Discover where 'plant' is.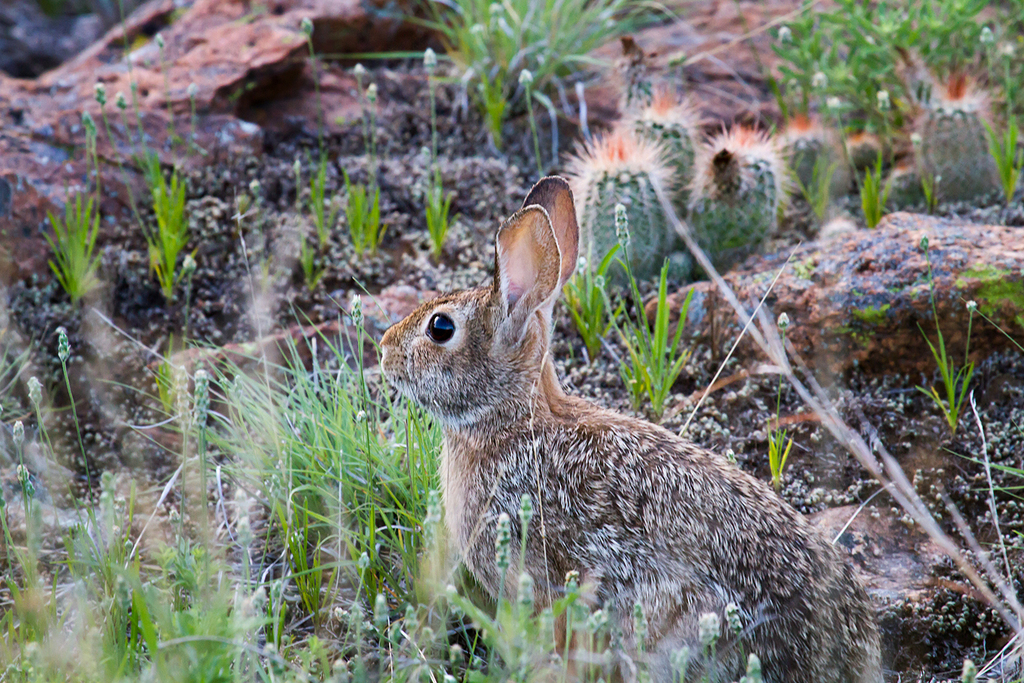
Discovered at box(855, 137, 900, 238).
